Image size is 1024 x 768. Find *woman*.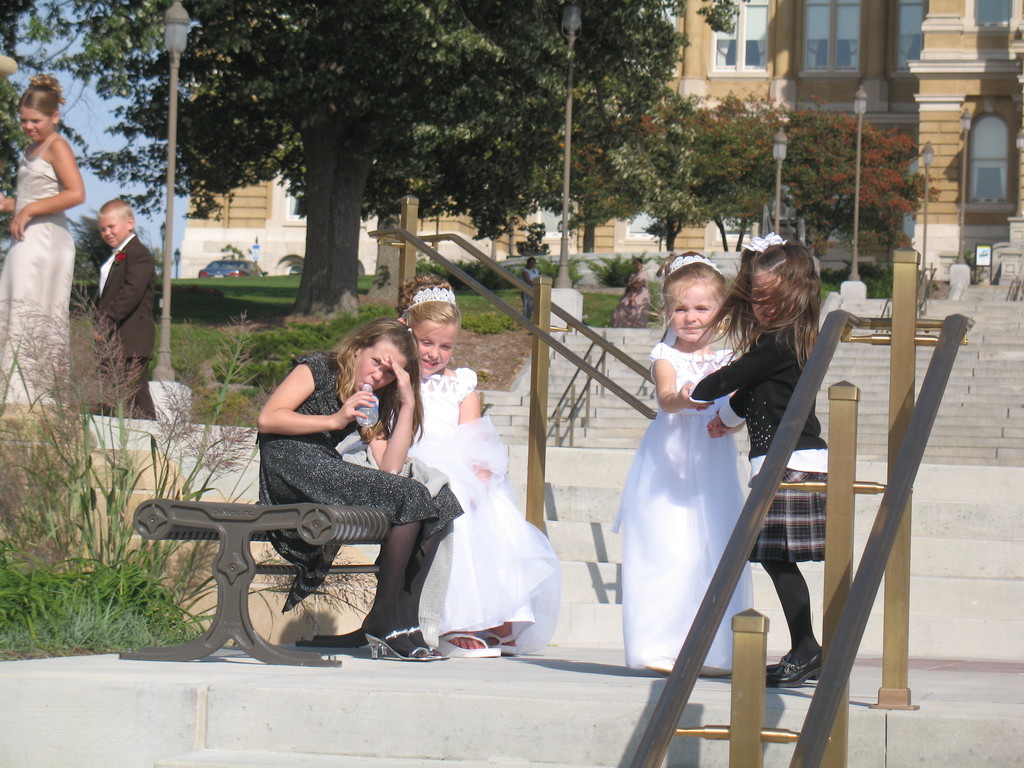
[518, 255, 541, 324].
